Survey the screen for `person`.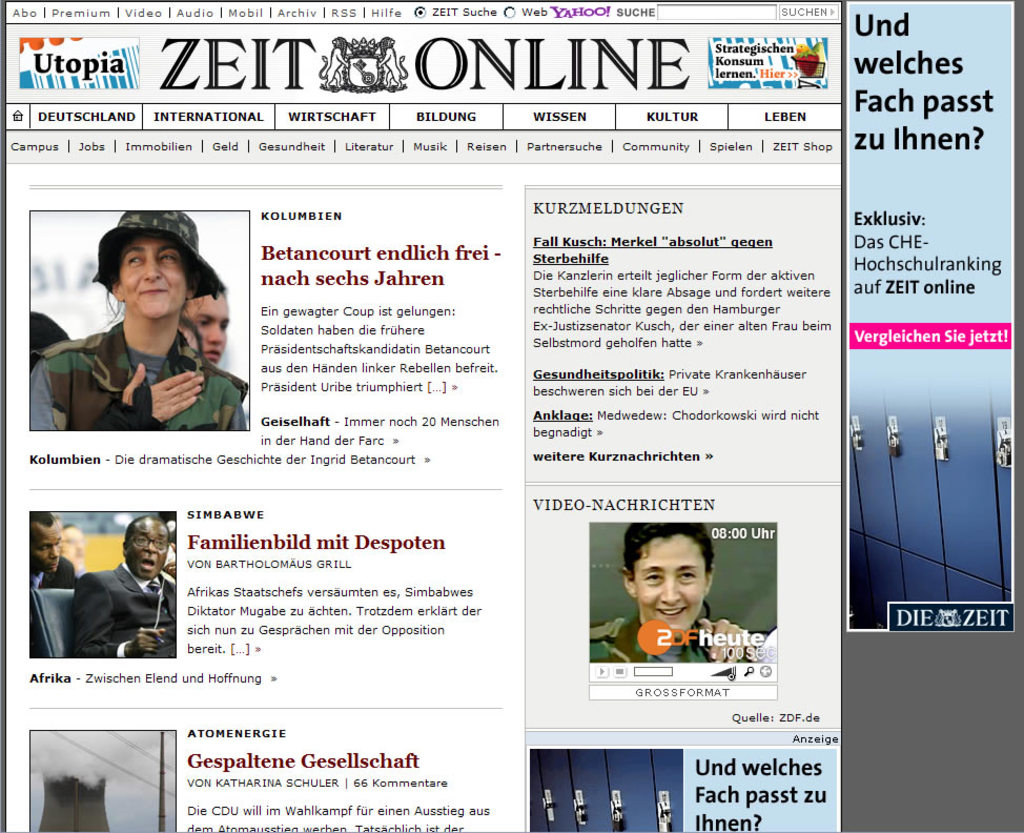
Survey found: l=696, t=622, r=777, b=667.
